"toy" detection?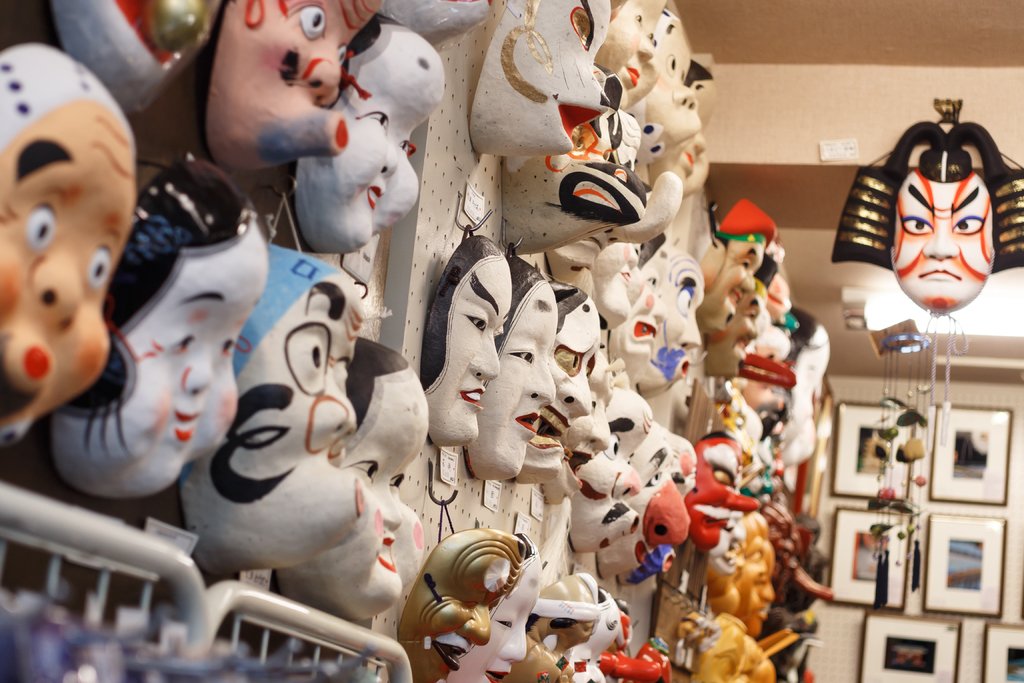
<box>459,247,565,489</box>
